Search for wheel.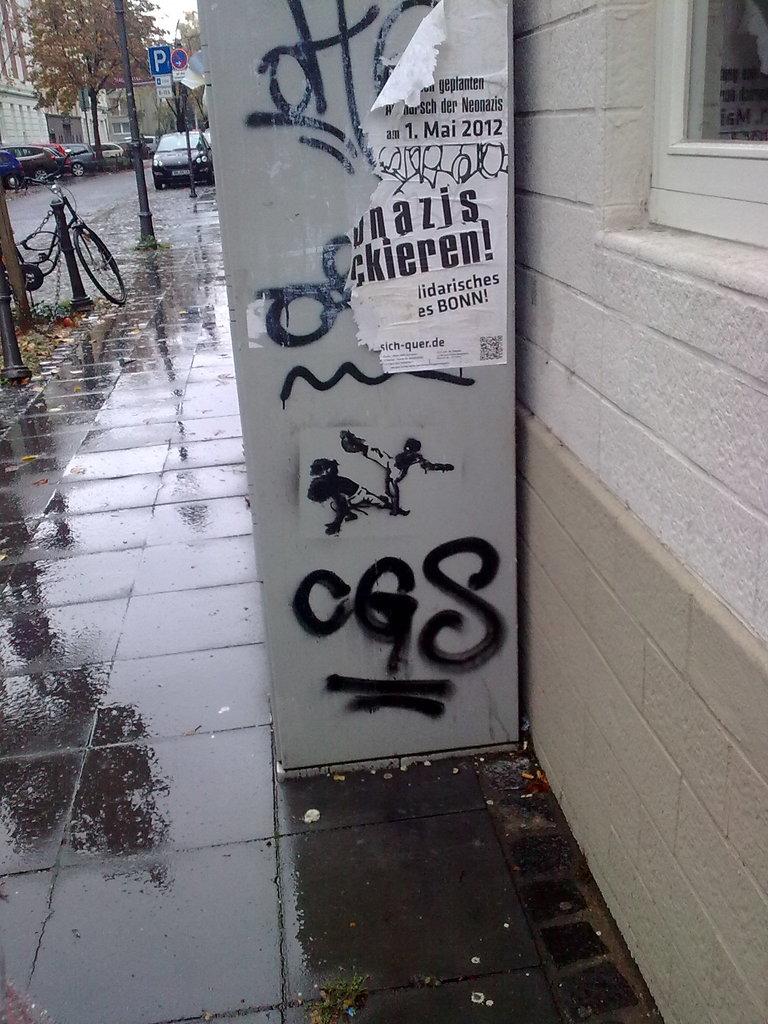
Found at 153:182:163:189.
